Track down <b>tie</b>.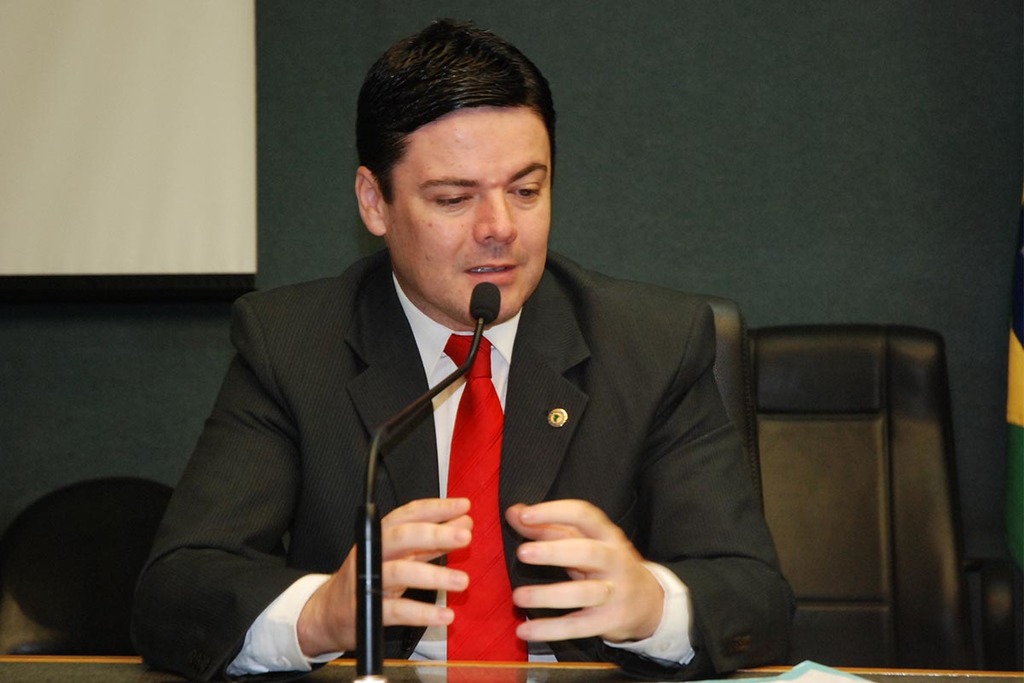
Tracked to crop(439, 337, 528, 664).
